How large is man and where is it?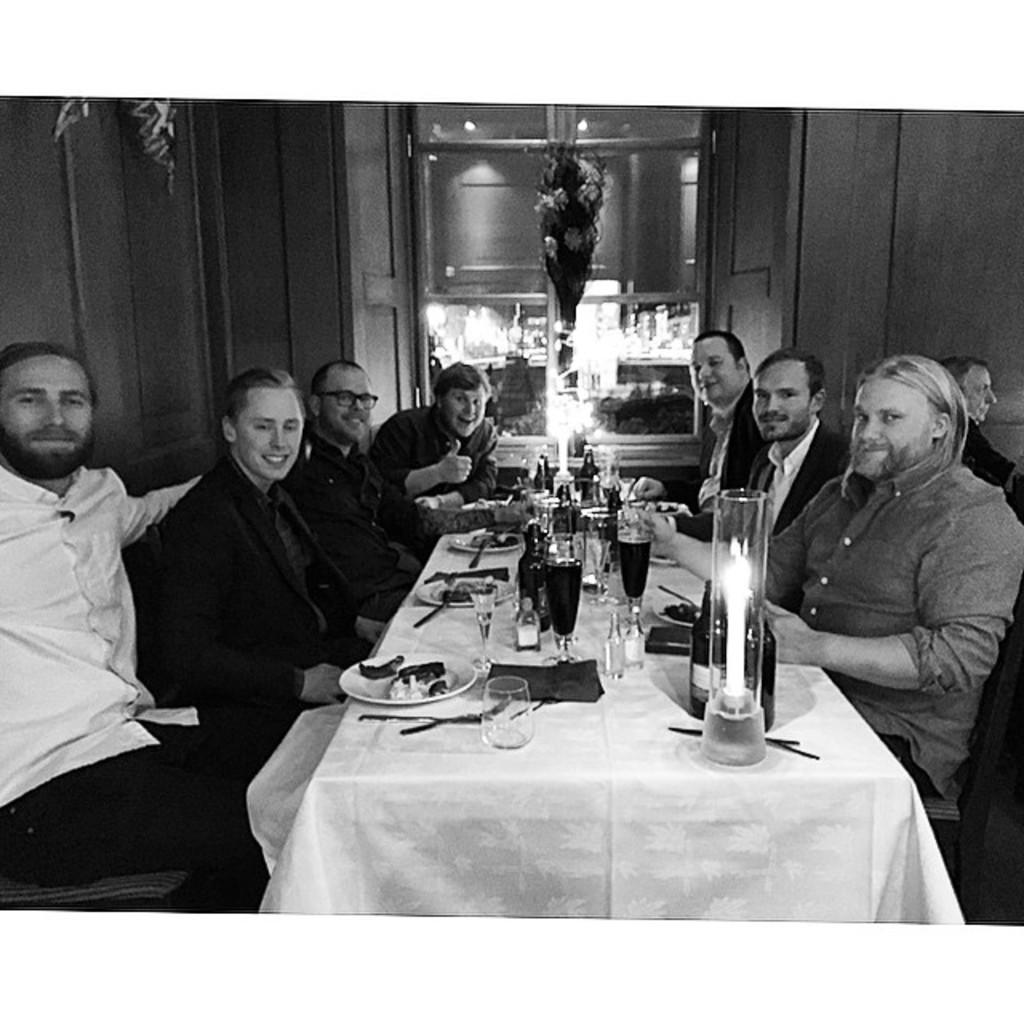
Bounding box: Rect(618, 350, 1022, 795).
